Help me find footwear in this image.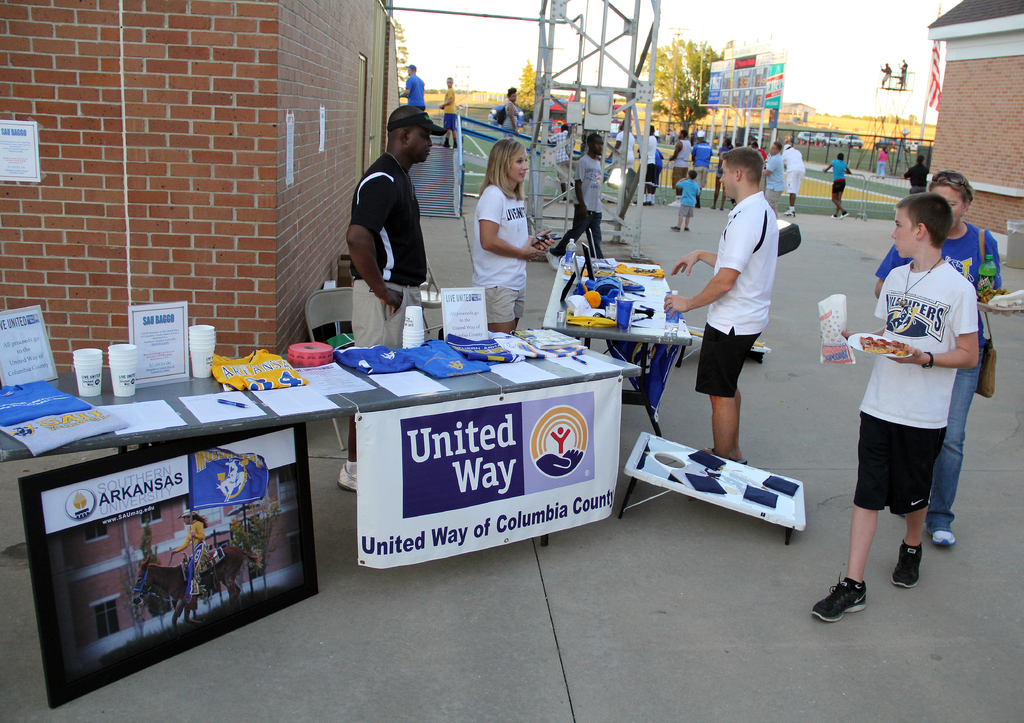
Found it: (left=842, top=210, right=849, bottom=220).
